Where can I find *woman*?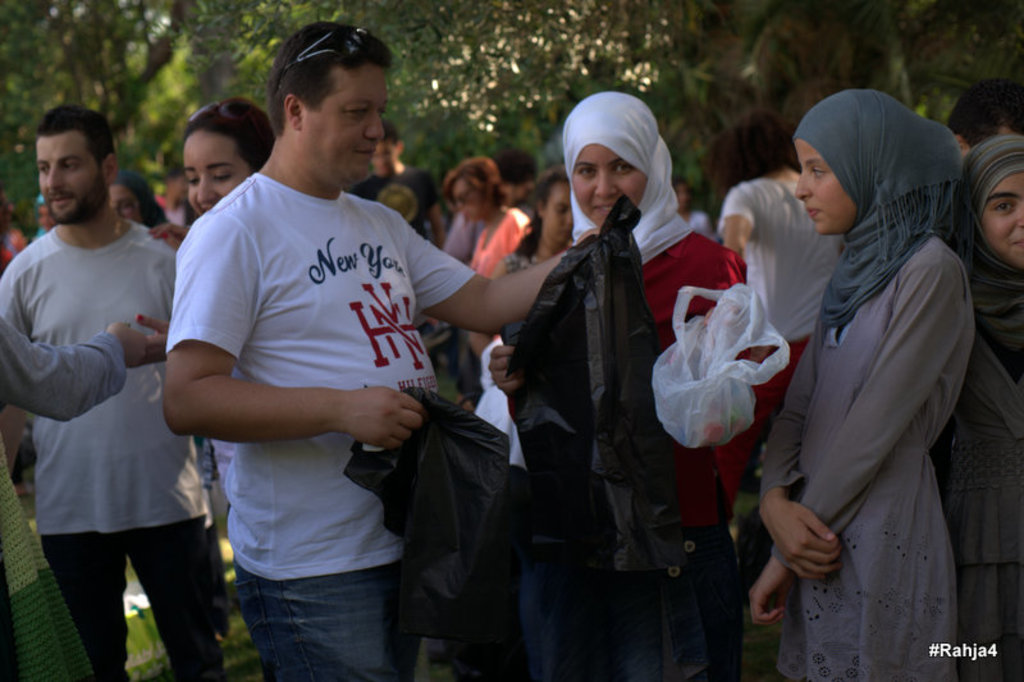
You can find it at (x1=762, y1=32, x2=980, y2=676).
